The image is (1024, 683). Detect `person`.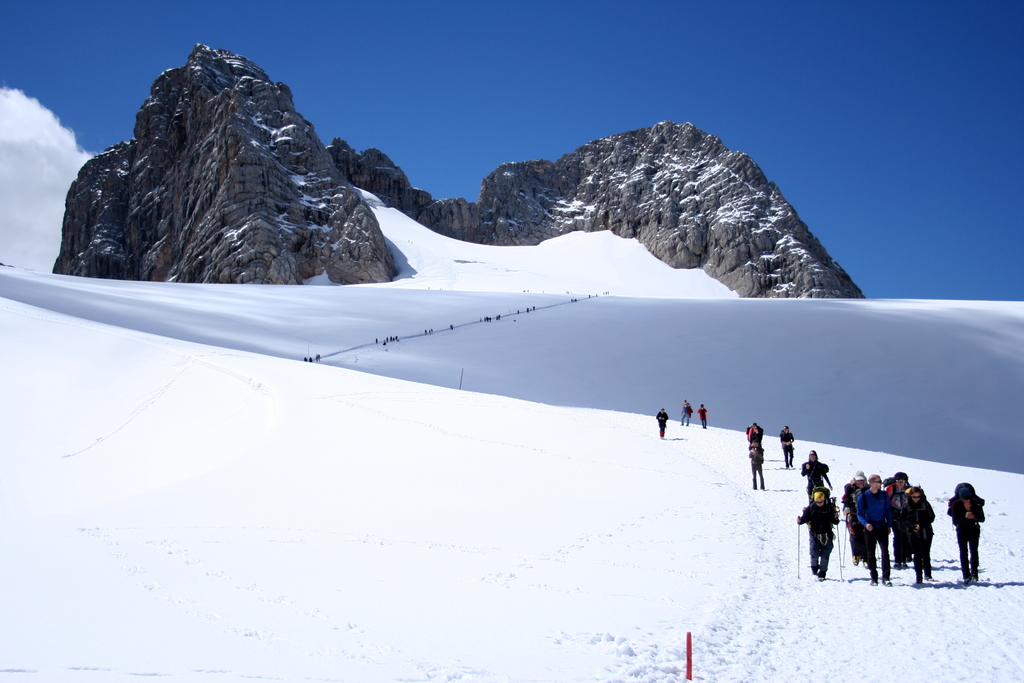
Detection: (left=777, top=425, right=796, bottom=472).
